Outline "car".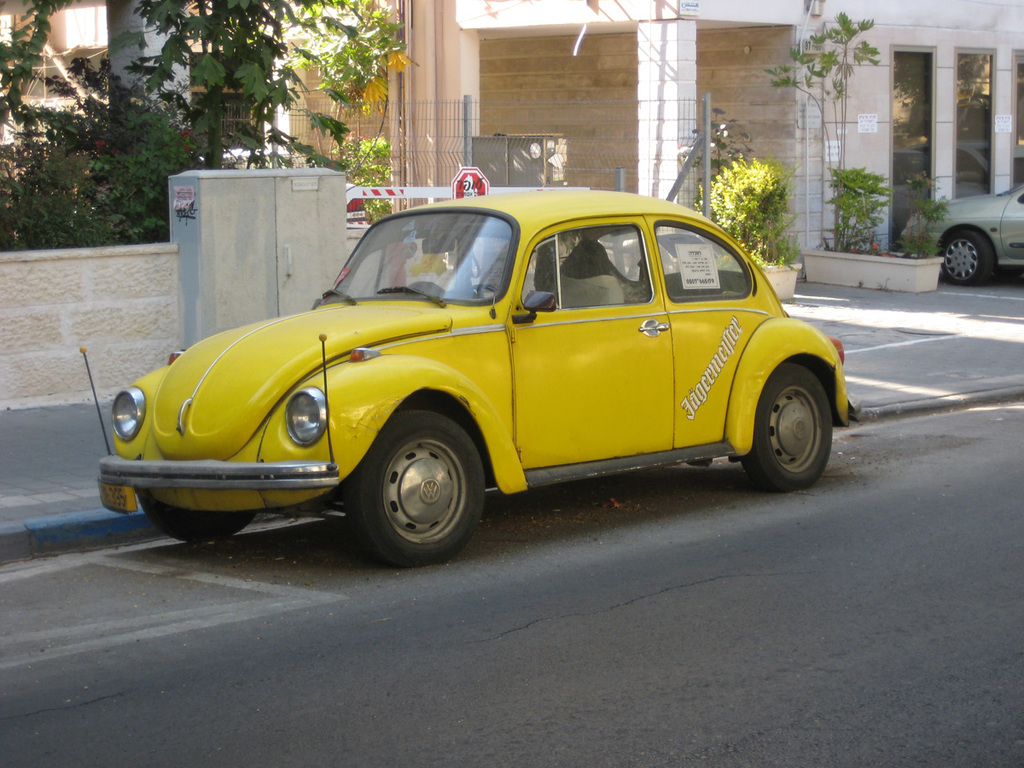
Outline: x1=899, y1=180, x2=1023, y2=288.
